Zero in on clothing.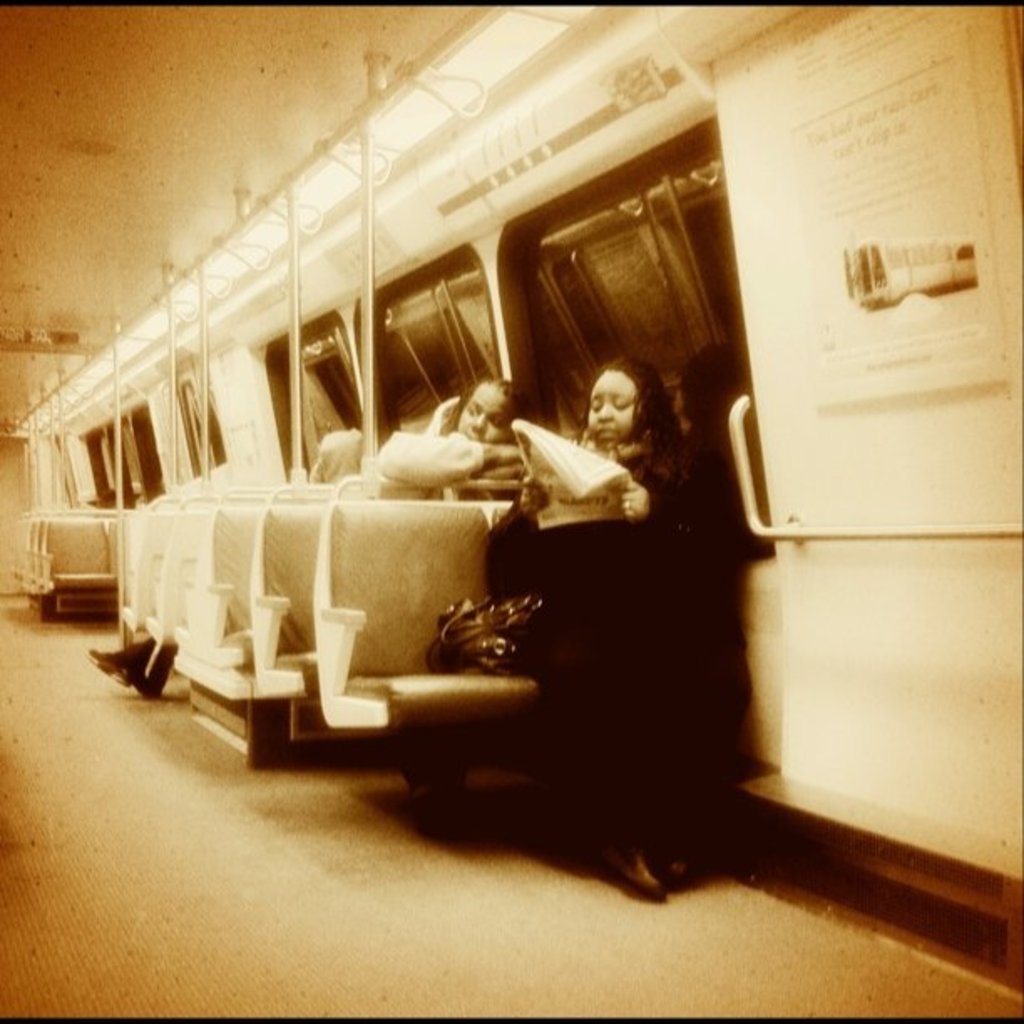
Zeroed in: Rect(494, 450, 709, 708).
